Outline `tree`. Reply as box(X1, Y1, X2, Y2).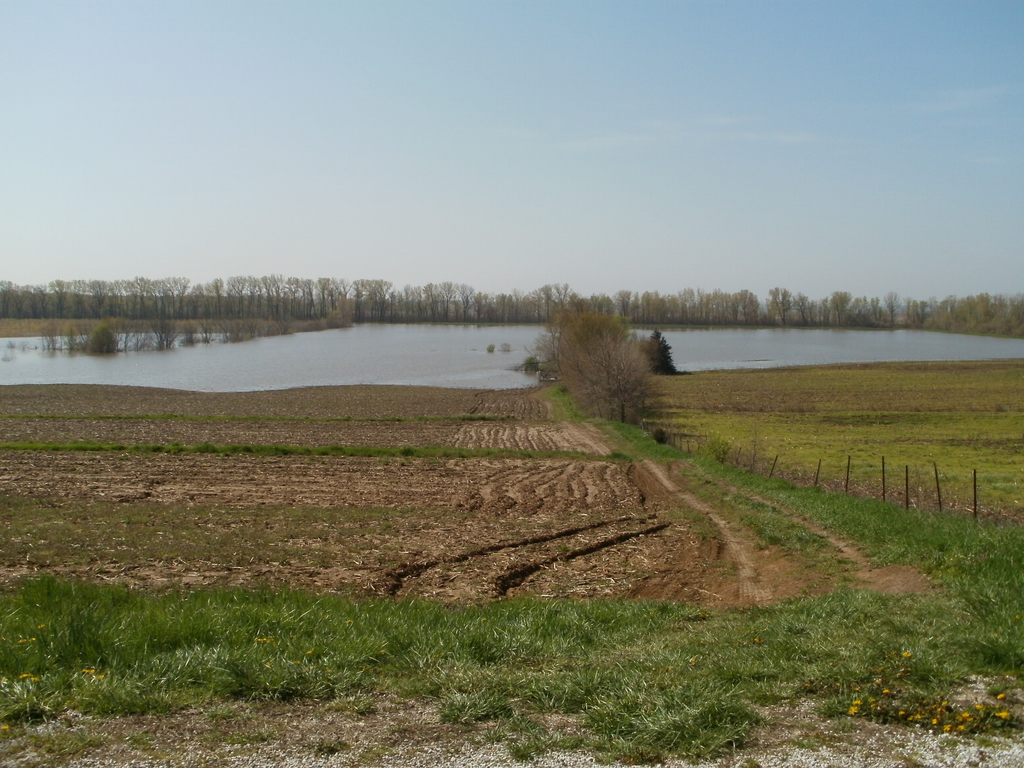
box(517, 308, 568, 377).
